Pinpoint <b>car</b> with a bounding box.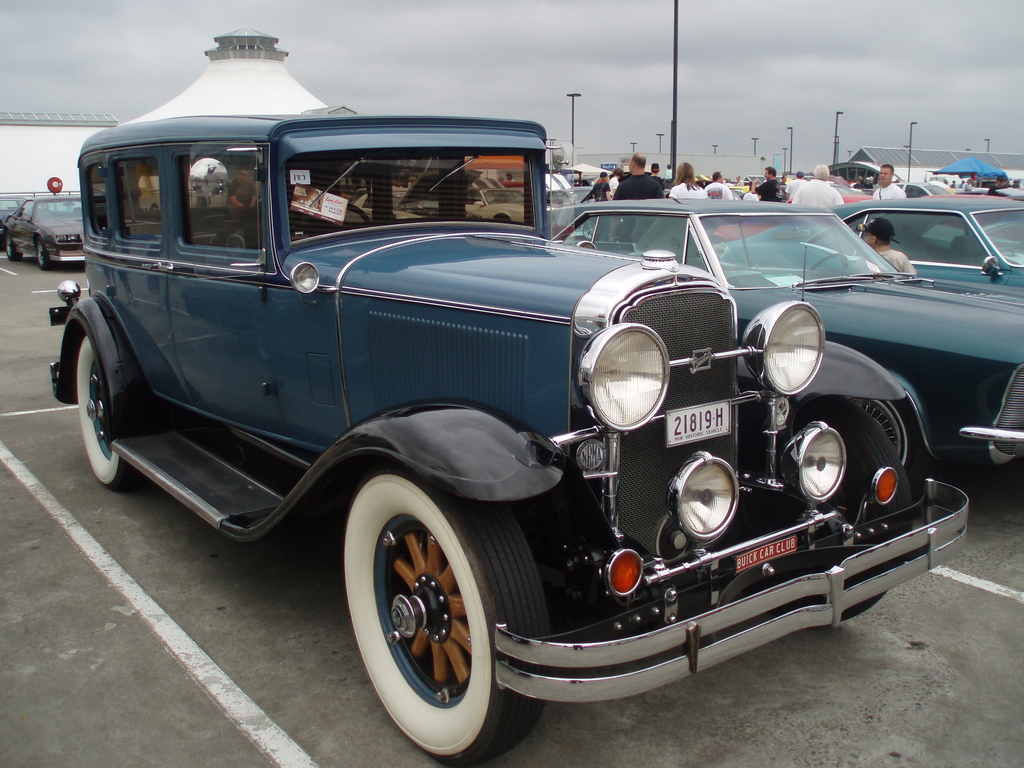
x1=63, y1=100, x2=983, y2=743.
